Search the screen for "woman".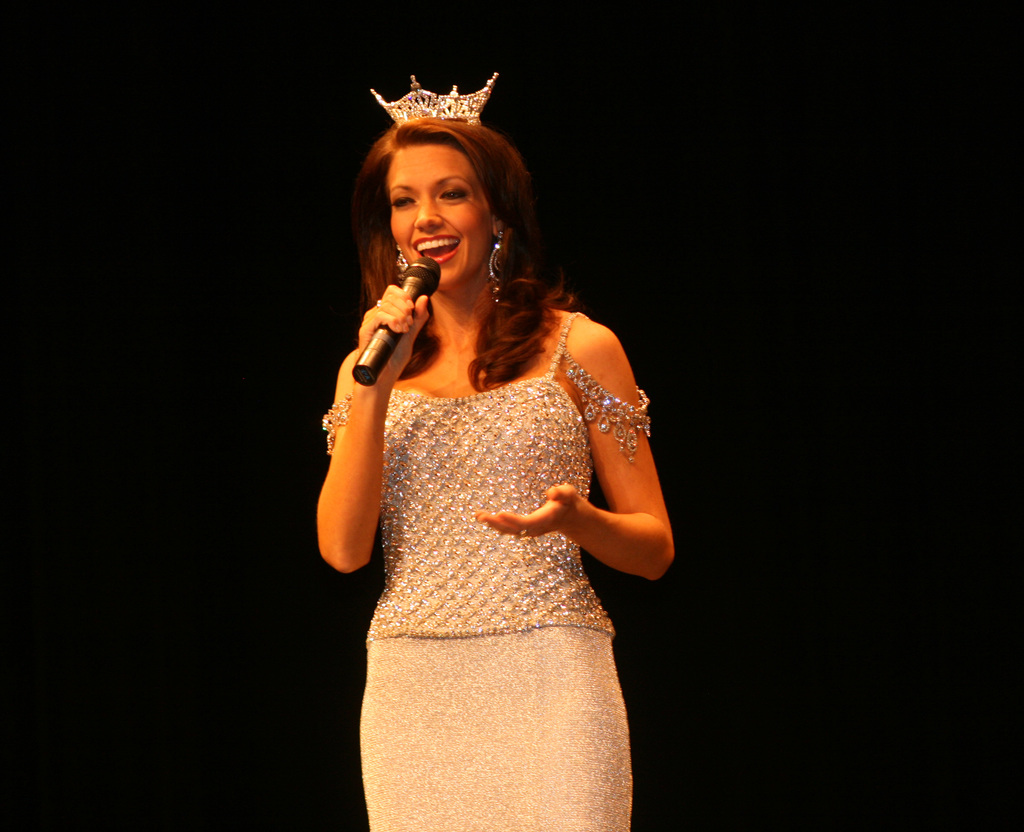
Found at crop(289, 83, 688, 829).
